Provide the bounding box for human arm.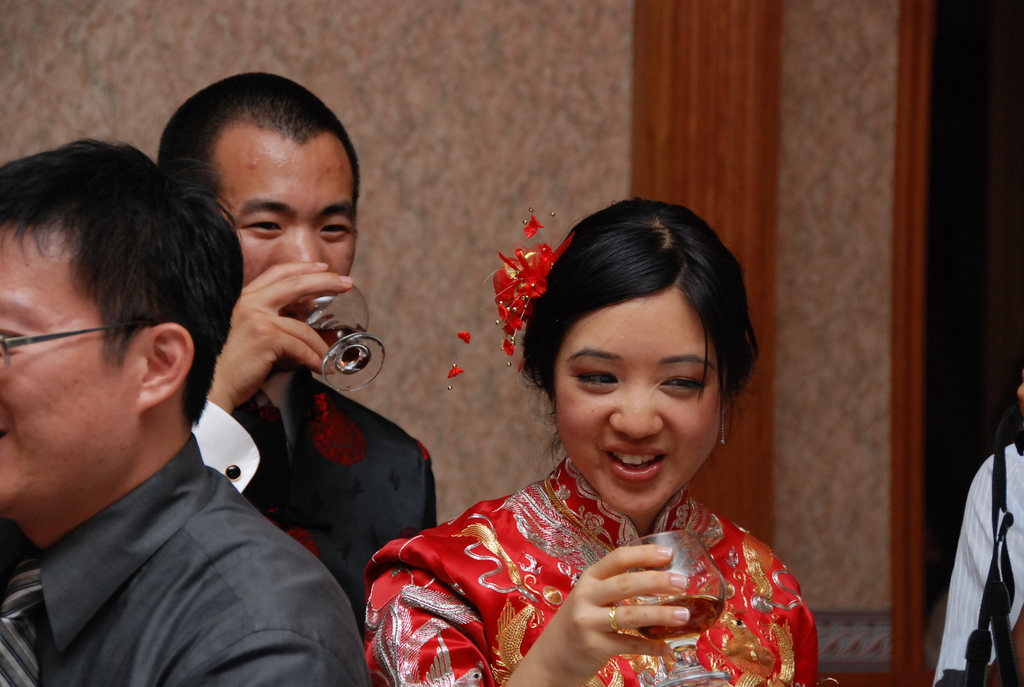
left=934, top=438, right=1023, bottom=686.
